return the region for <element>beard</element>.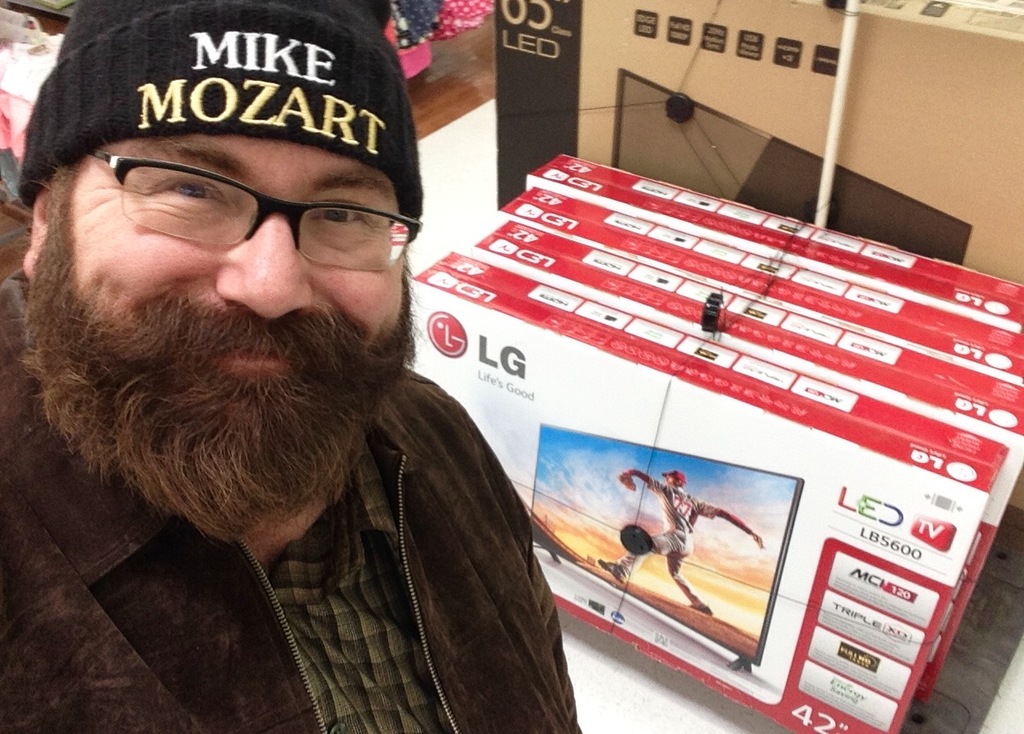
l=26, t=184, r=410, b=572.
